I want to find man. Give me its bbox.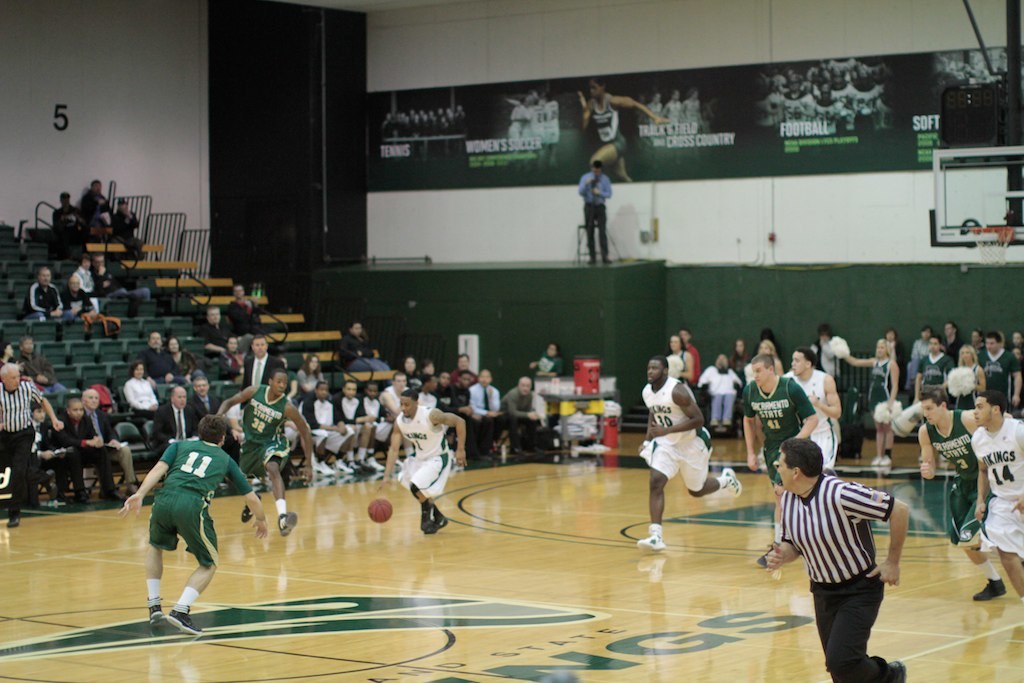
336 379 373 467.
